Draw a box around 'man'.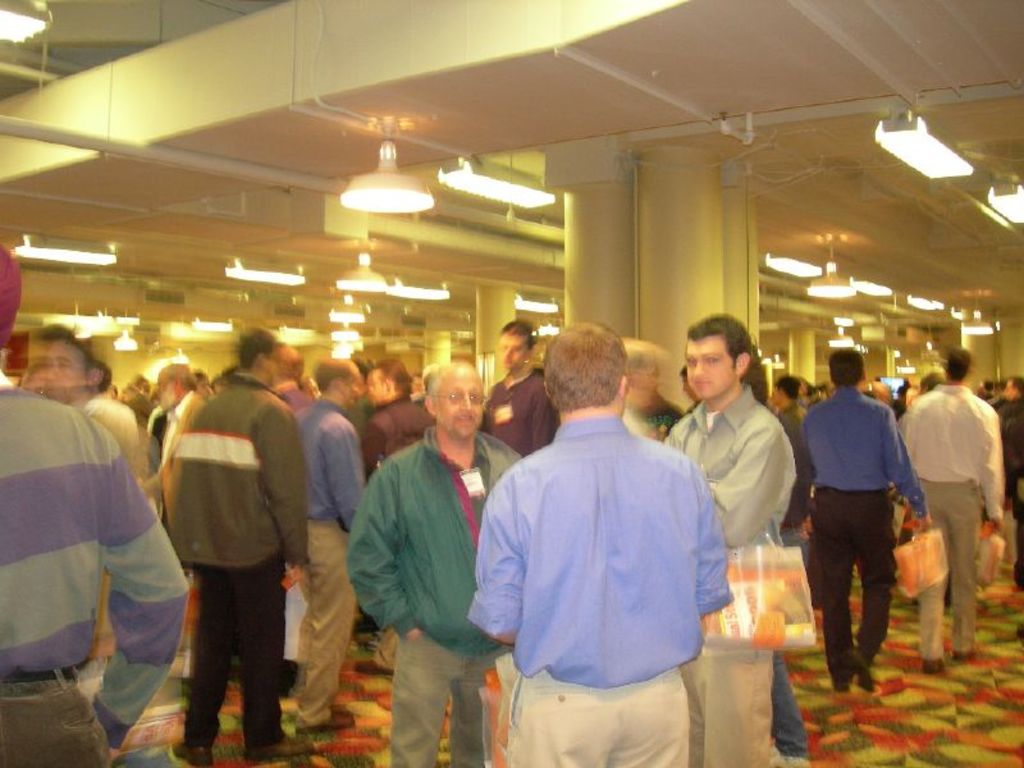
crop(129, 364, 216, 567).
